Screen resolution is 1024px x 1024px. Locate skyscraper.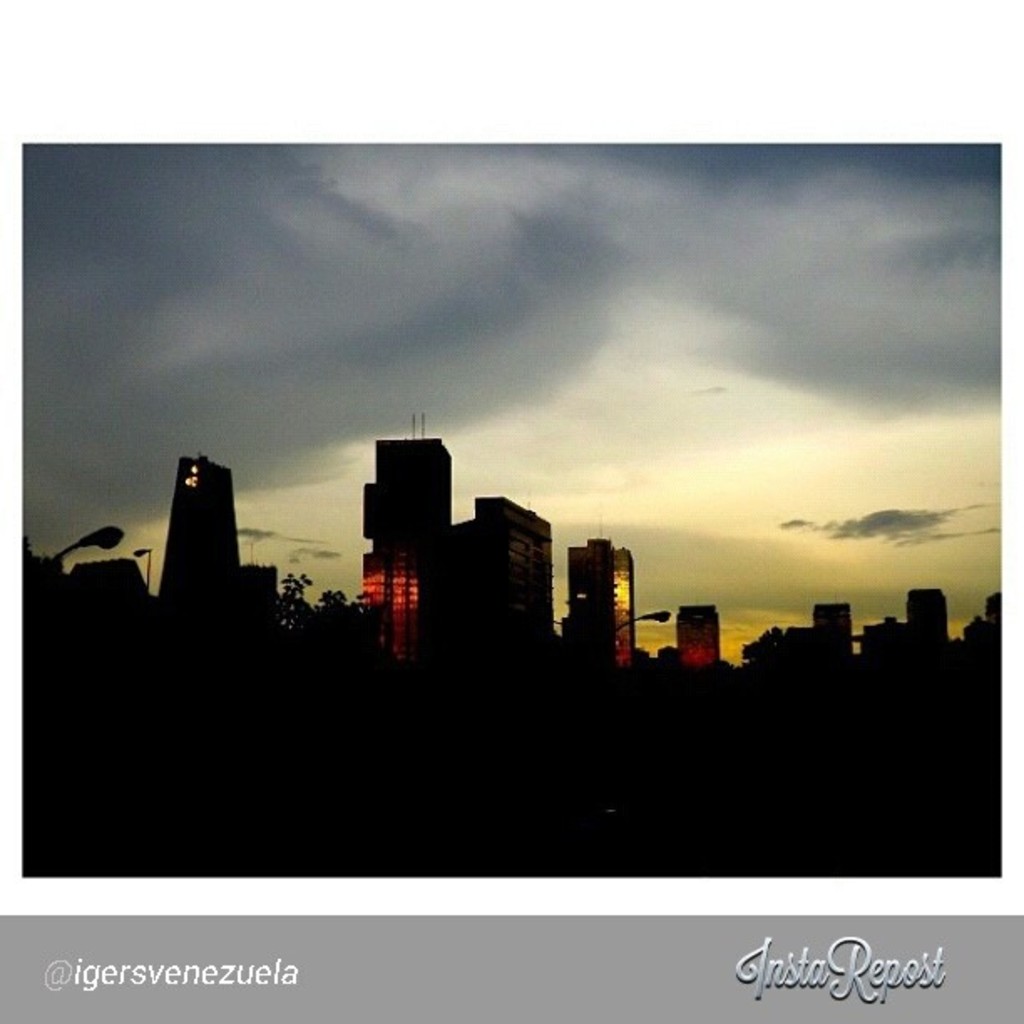
l=550, t=540, r=643, b=666.
